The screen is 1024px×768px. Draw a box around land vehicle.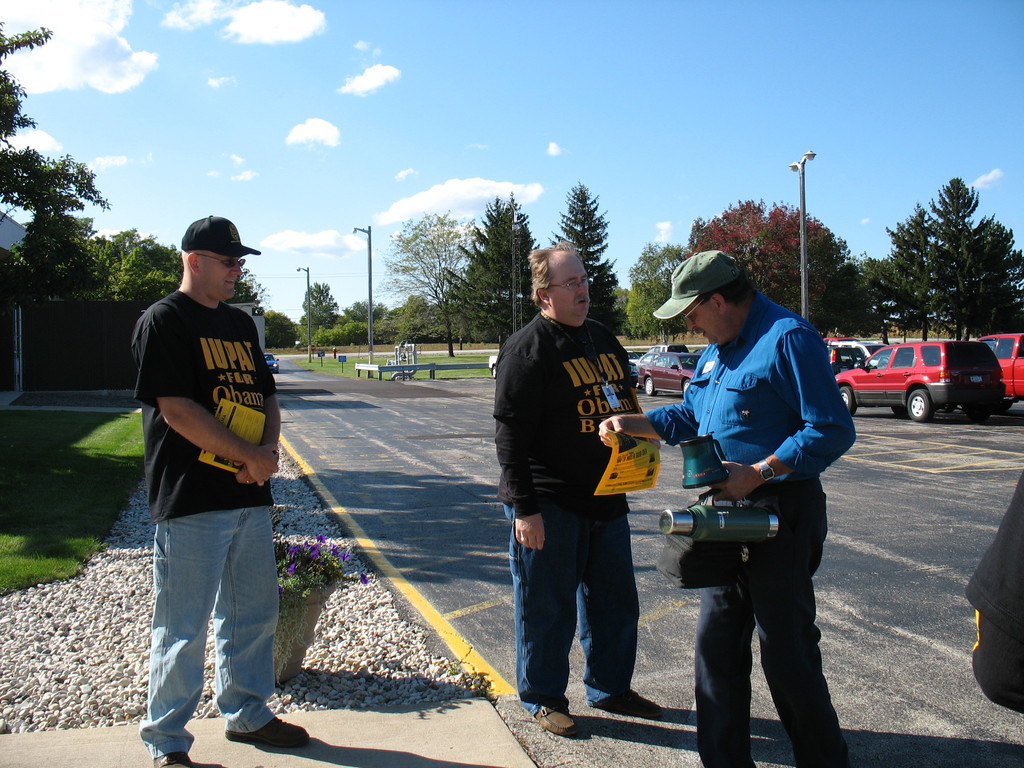
265 353 278 372.
